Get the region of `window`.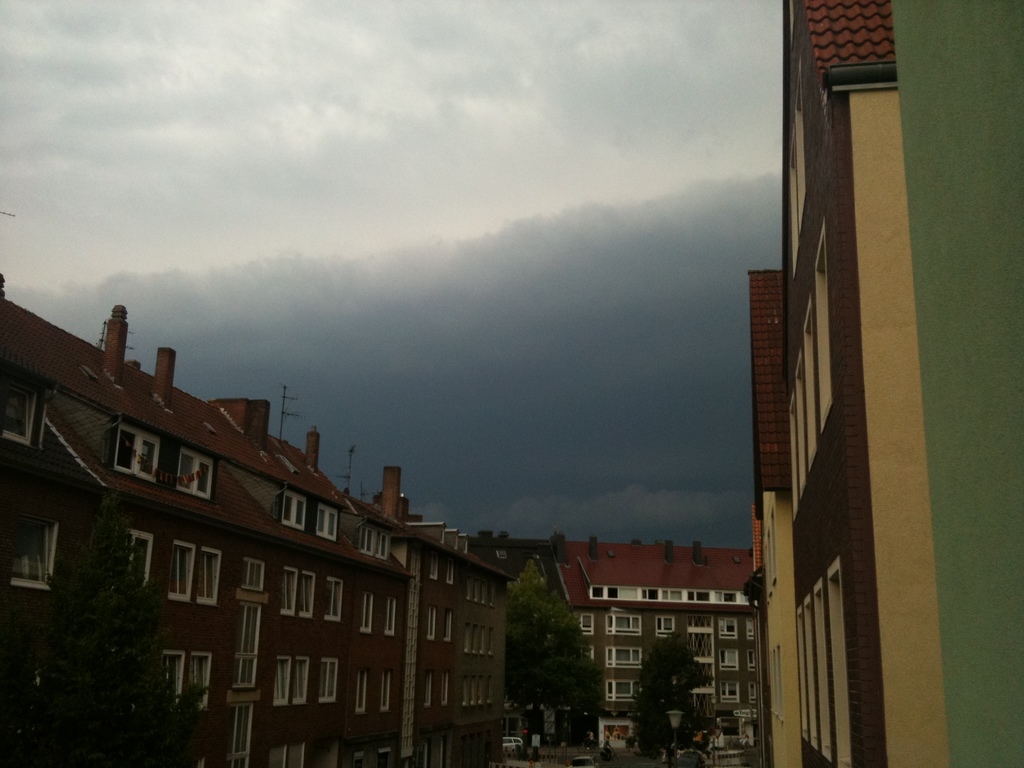
region(323, 579, 342, 620).
